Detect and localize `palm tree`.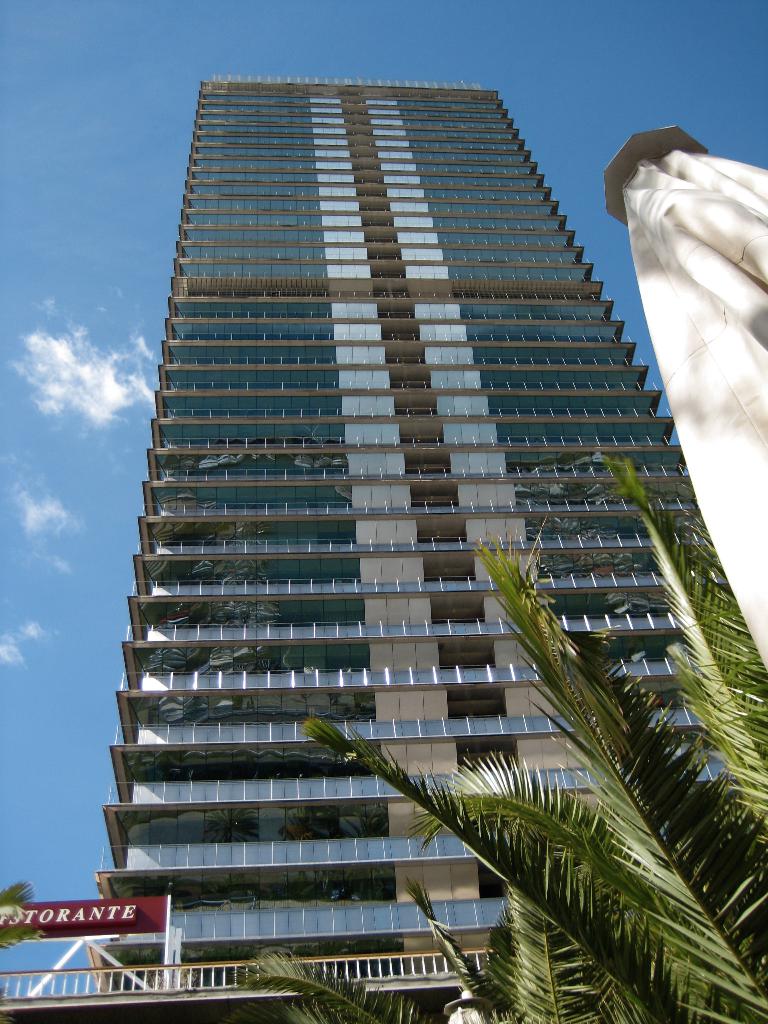
Localized at bbox(238, 438, 767, 1023).
